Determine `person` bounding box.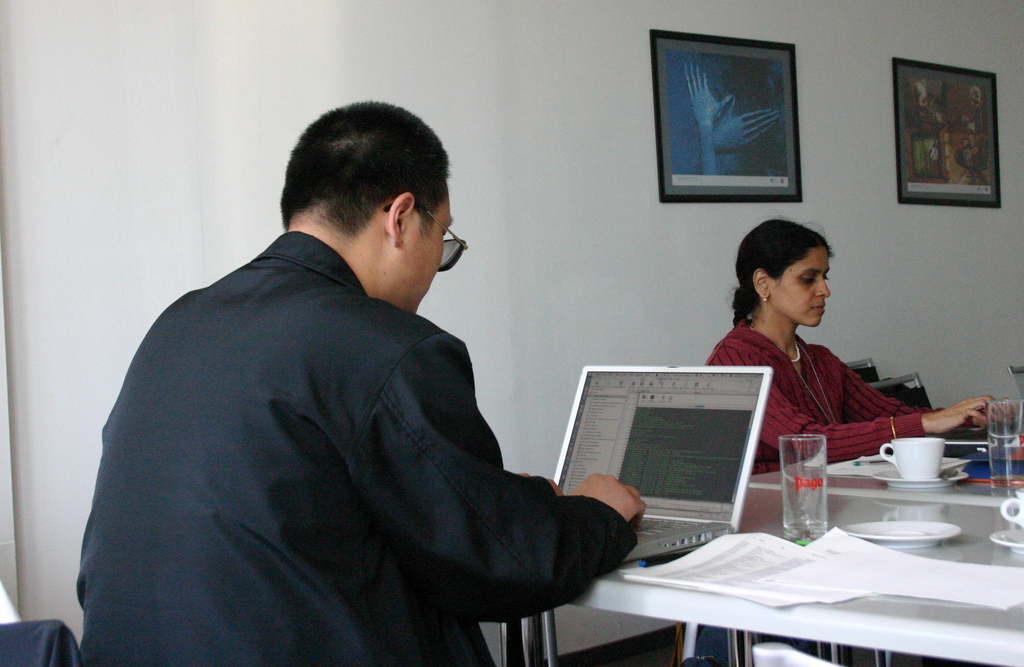
Determined: left=701, top=207, right=1001, bottom=476.
